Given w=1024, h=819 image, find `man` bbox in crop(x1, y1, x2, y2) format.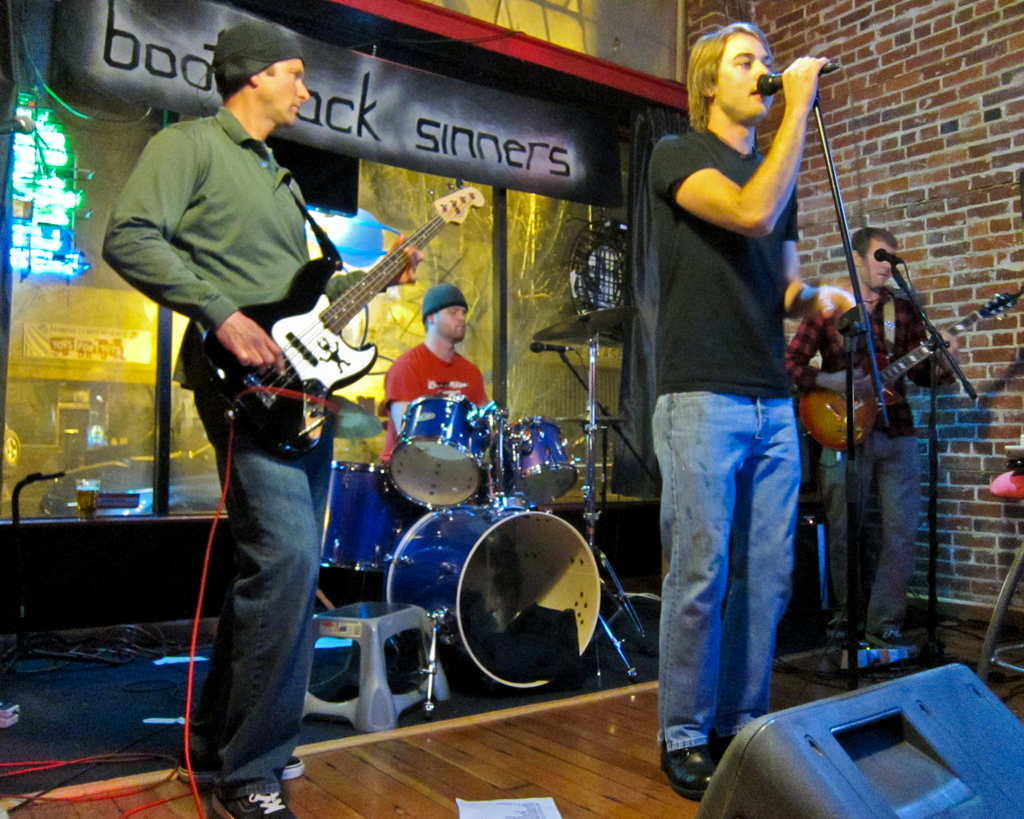
crop(785, 223, 959, 656).
